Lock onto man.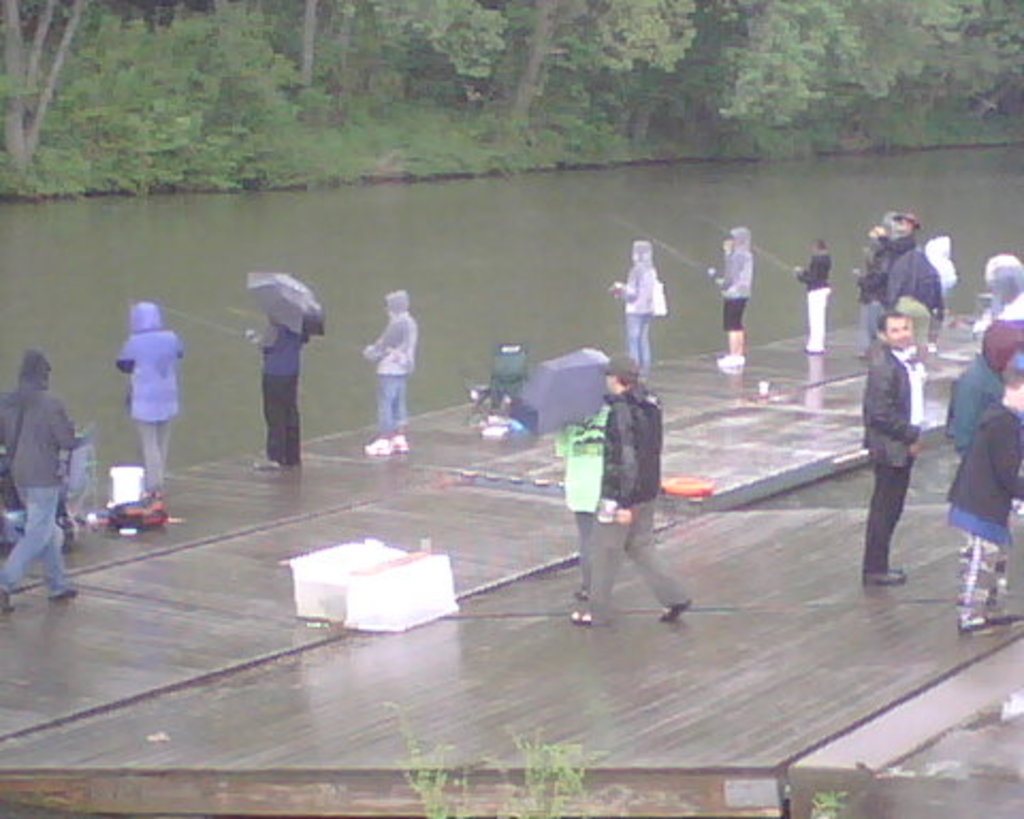
Locked: <bbox>0, 352, 85, 606</bbox>.
